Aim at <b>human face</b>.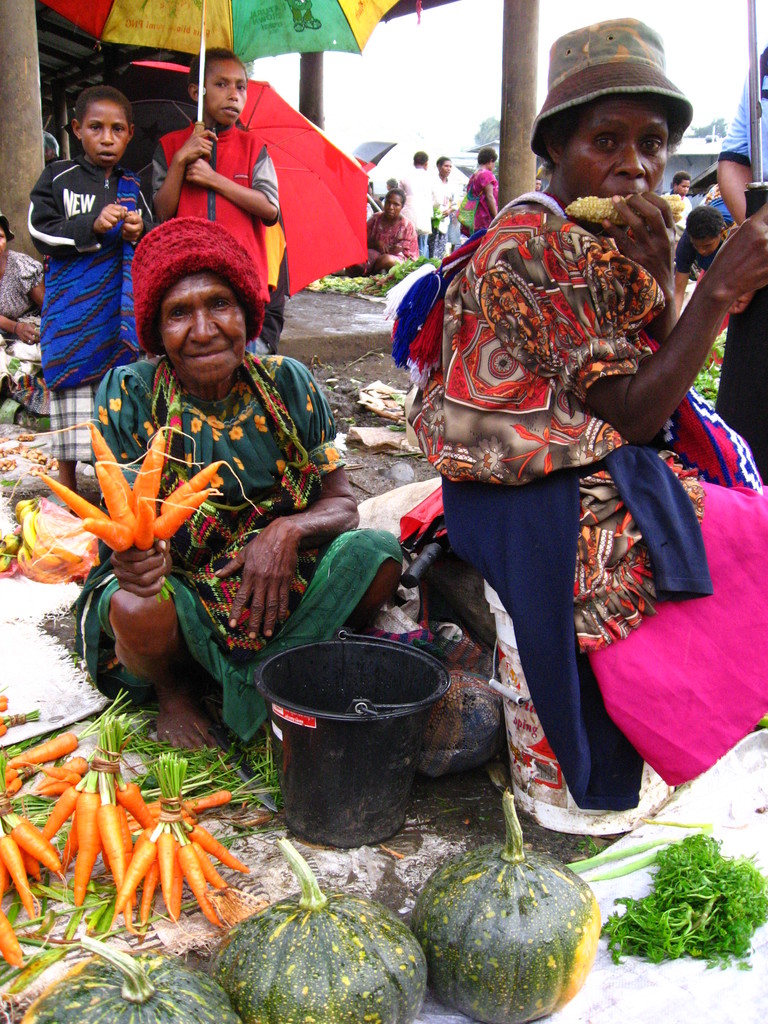
Aimed at [left=81, top=94, right=124, bottom=169].
